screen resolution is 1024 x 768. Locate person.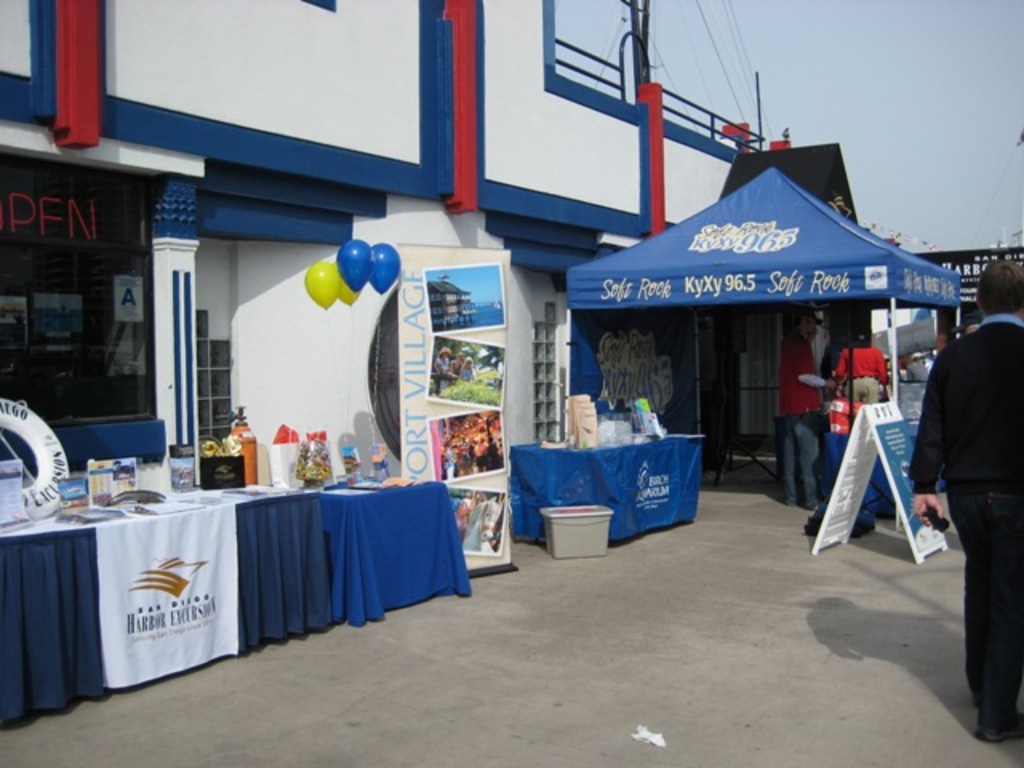
box(829, 333, 888, 406).
